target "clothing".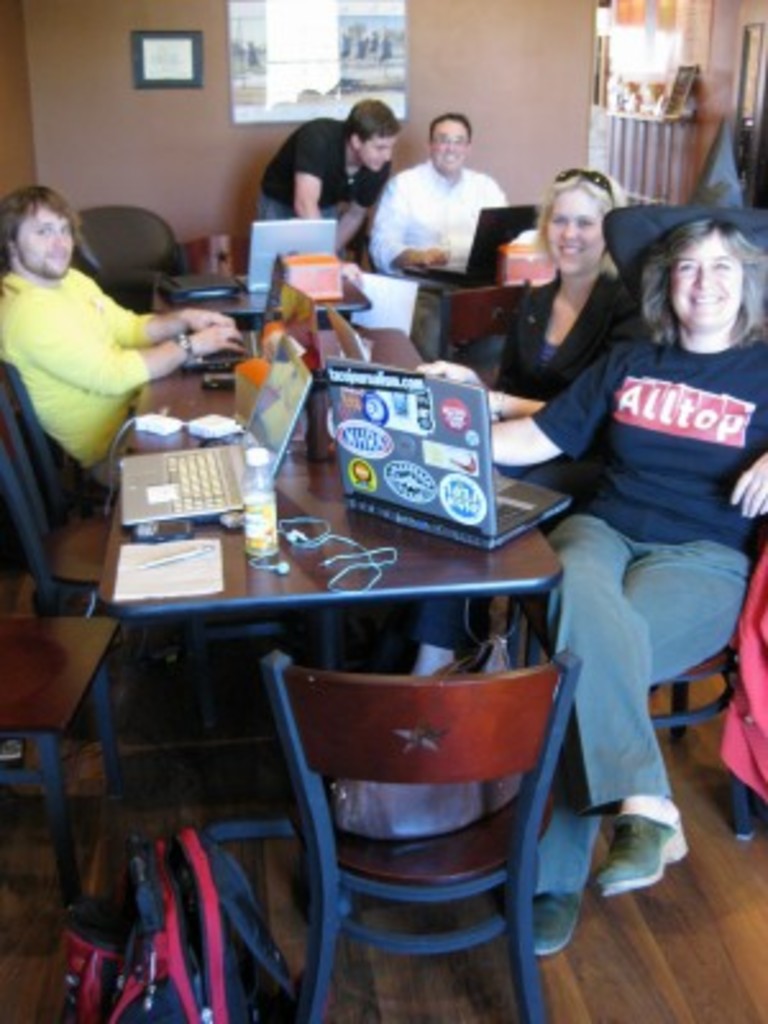
Target region: bbox(0, 261, 156, 494).
